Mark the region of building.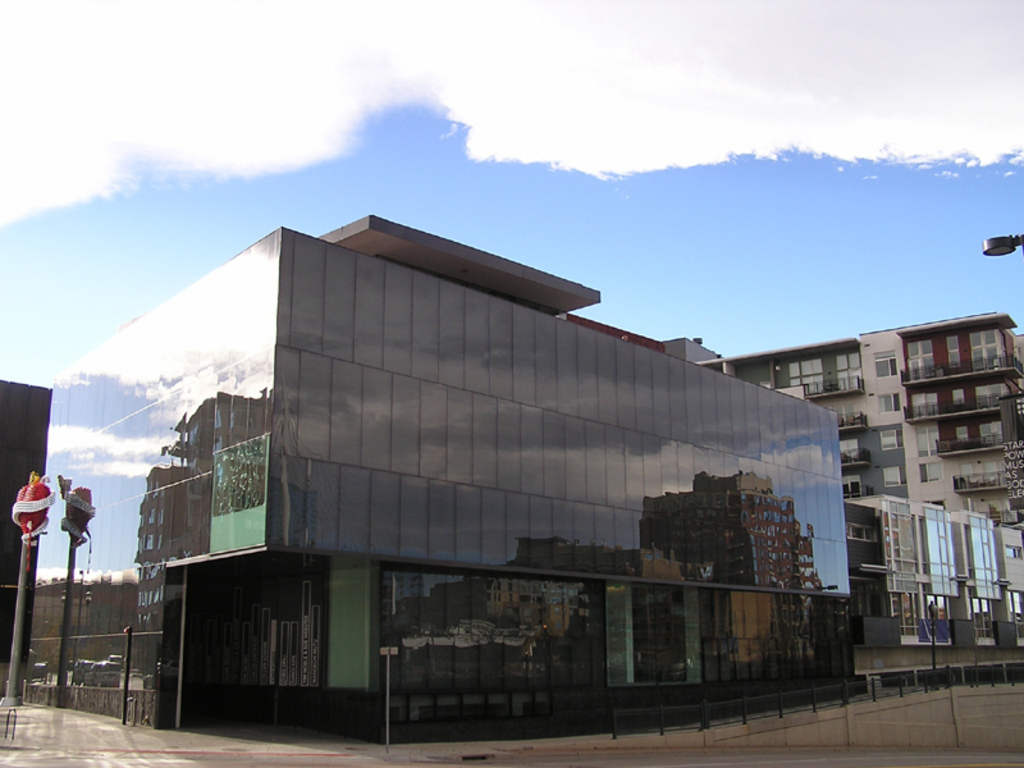
Region: locate(842, 498, 1019, 646).
